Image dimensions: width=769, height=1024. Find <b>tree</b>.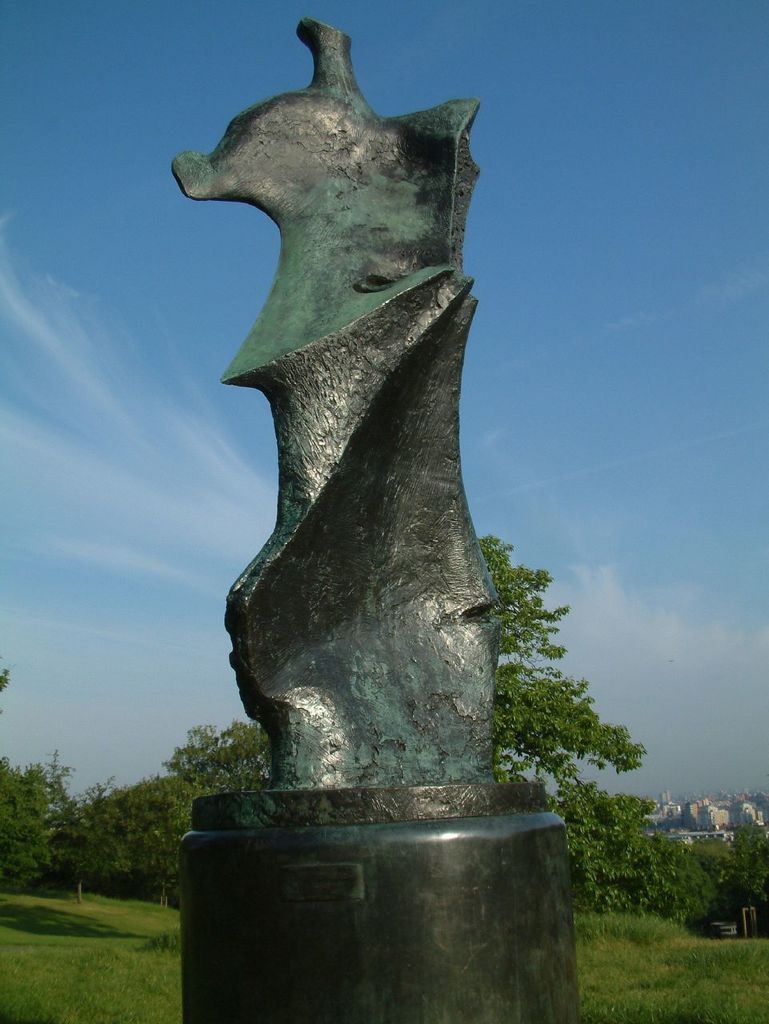
x1=154, y1=538, x2=640, y2=813.
